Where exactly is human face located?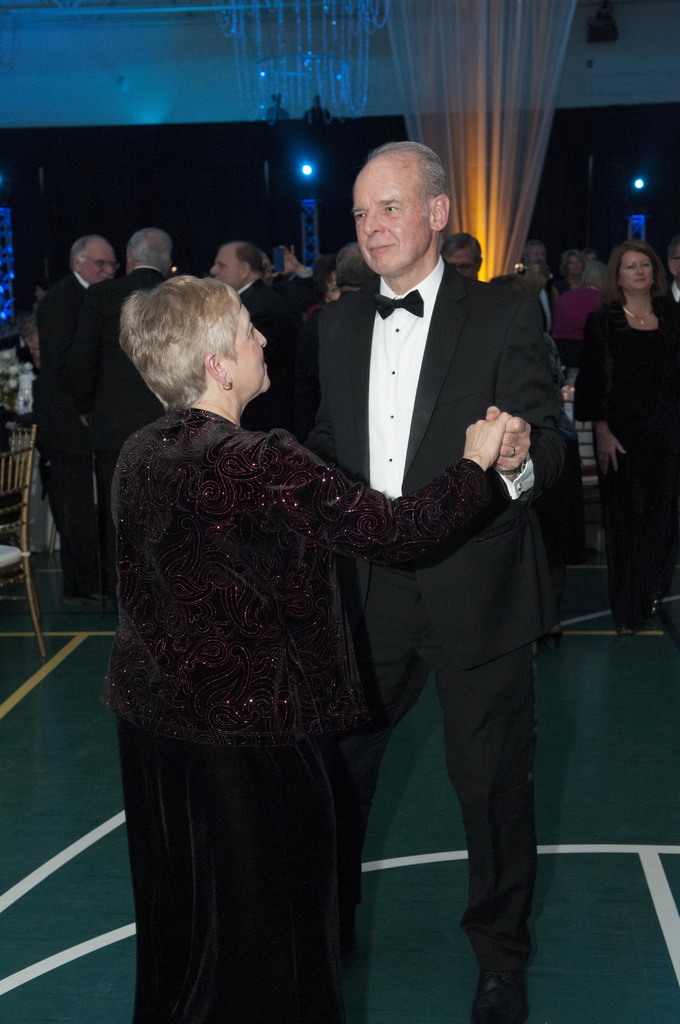
Its bounding box is Rect(81, 243, 119, 284).
